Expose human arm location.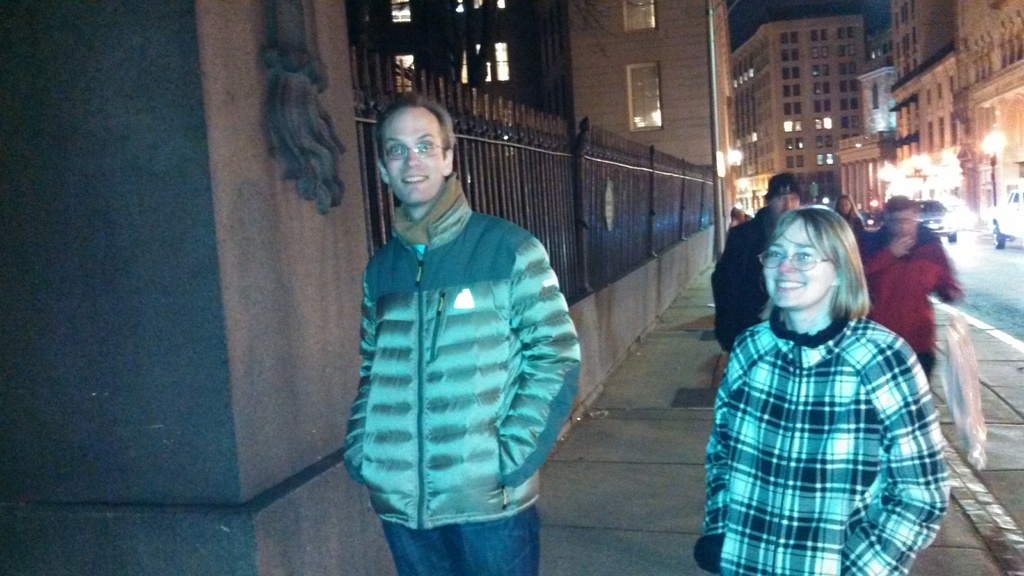
Exposed at {"x1": 927, "y1": 239, "x2": 958, "y2": 313}.
